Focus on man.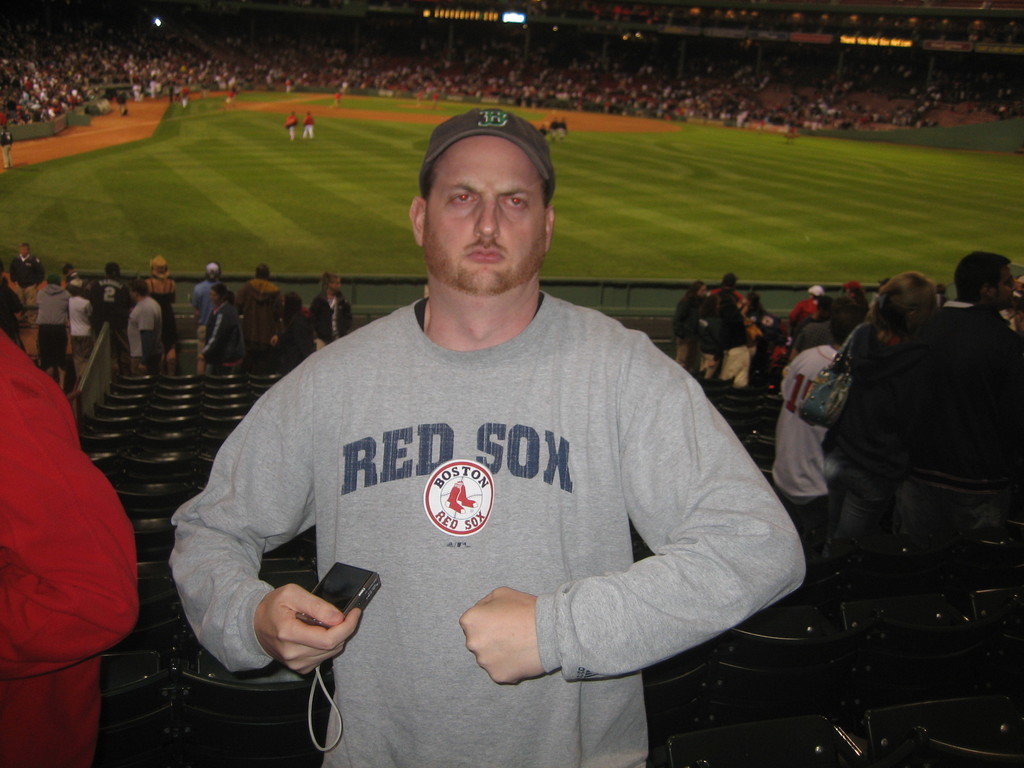
Focused at 8:242:47:323.
